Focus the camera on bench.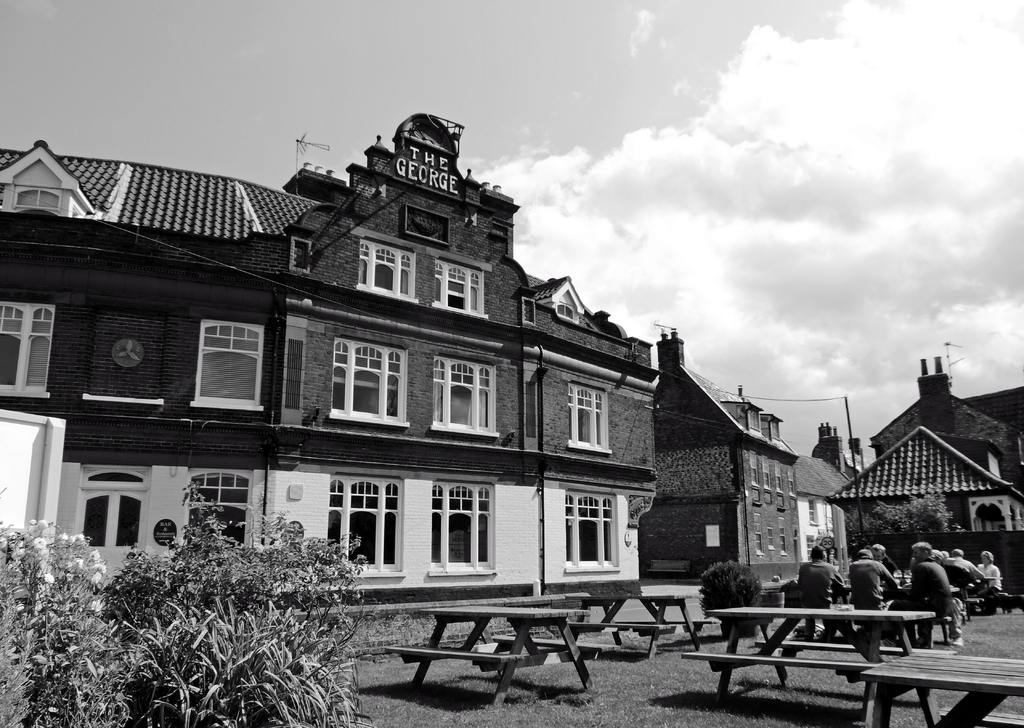
Focus region: [374, 604, 618, 706].
